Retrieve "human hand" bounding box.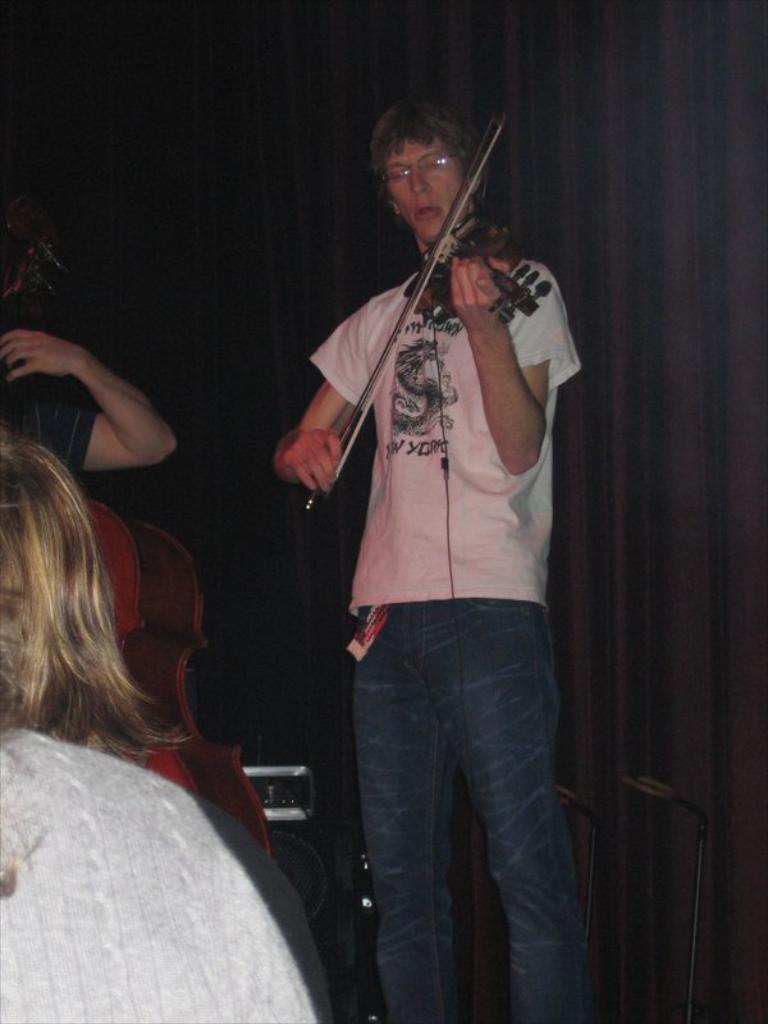
Bounding box: l=449, t=250, r=517, b=330.
